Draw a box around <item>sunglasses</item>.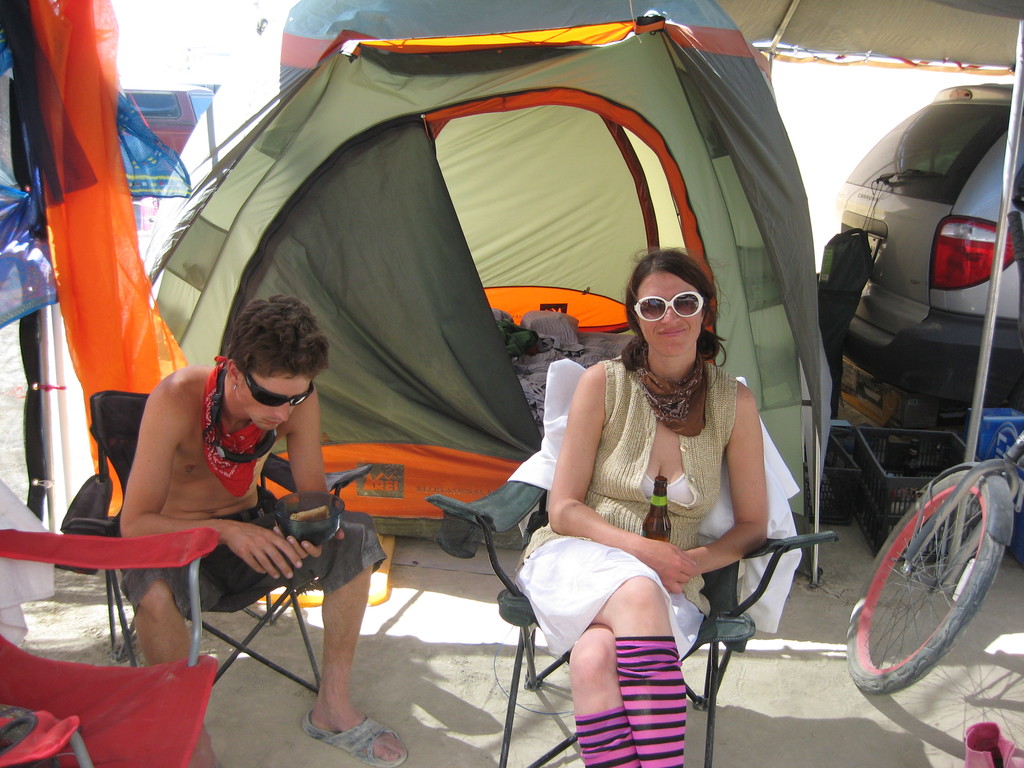
246,375,316,408.
